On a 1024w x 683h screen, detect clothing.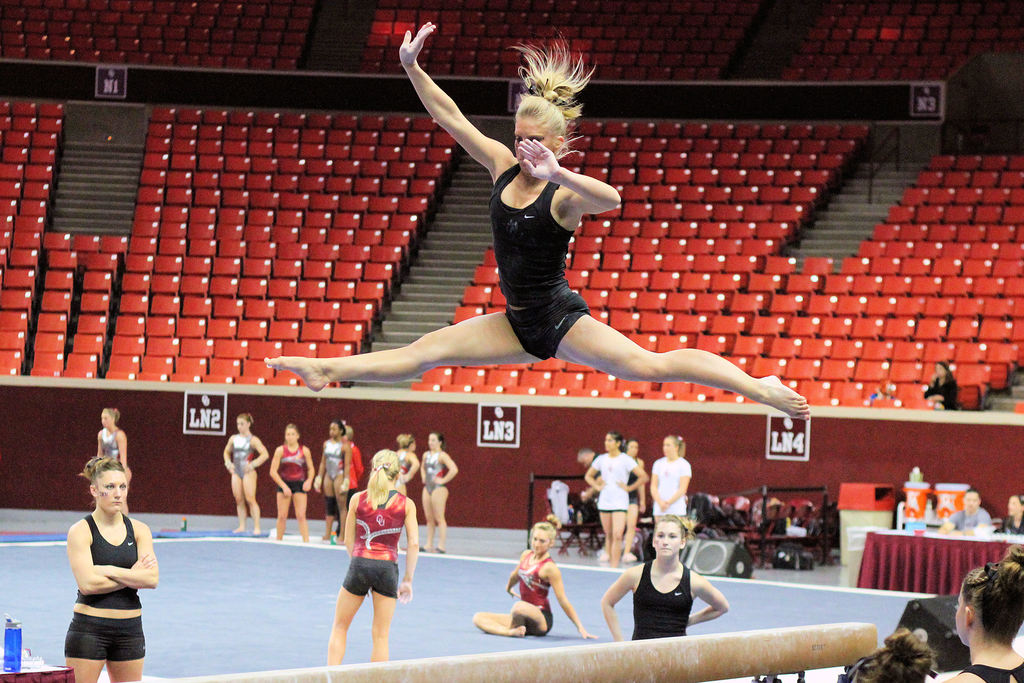
593, 447, 631, 510.
